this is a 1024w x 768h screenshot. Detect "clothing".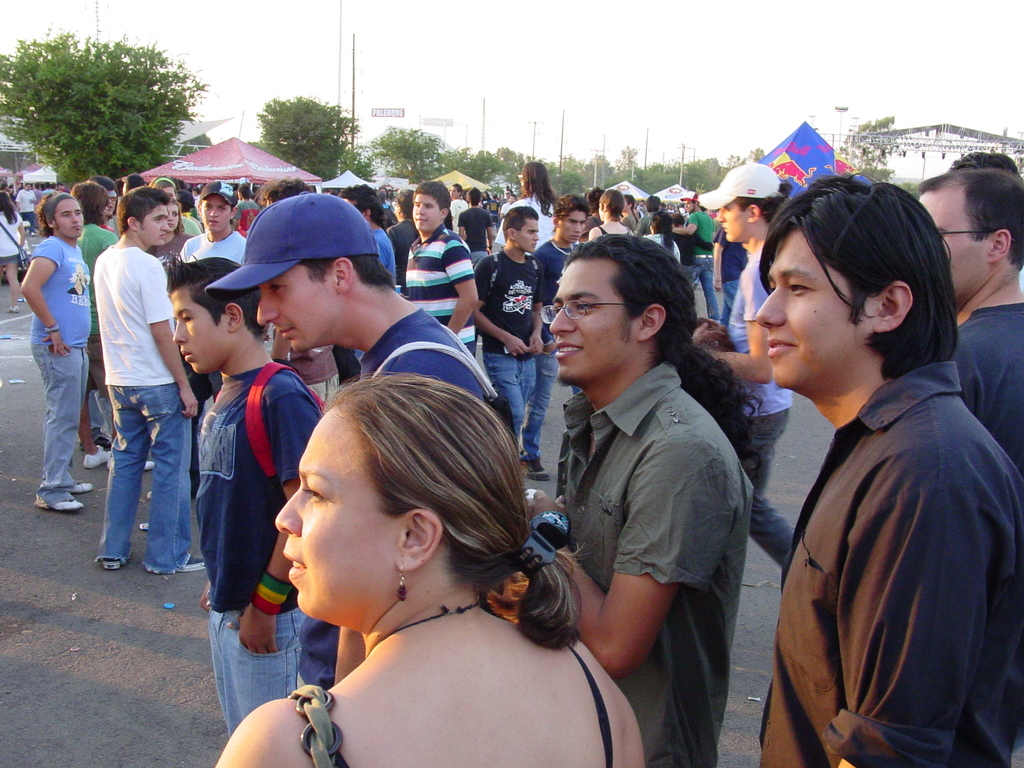
crop(649, 234, 678, 253).
